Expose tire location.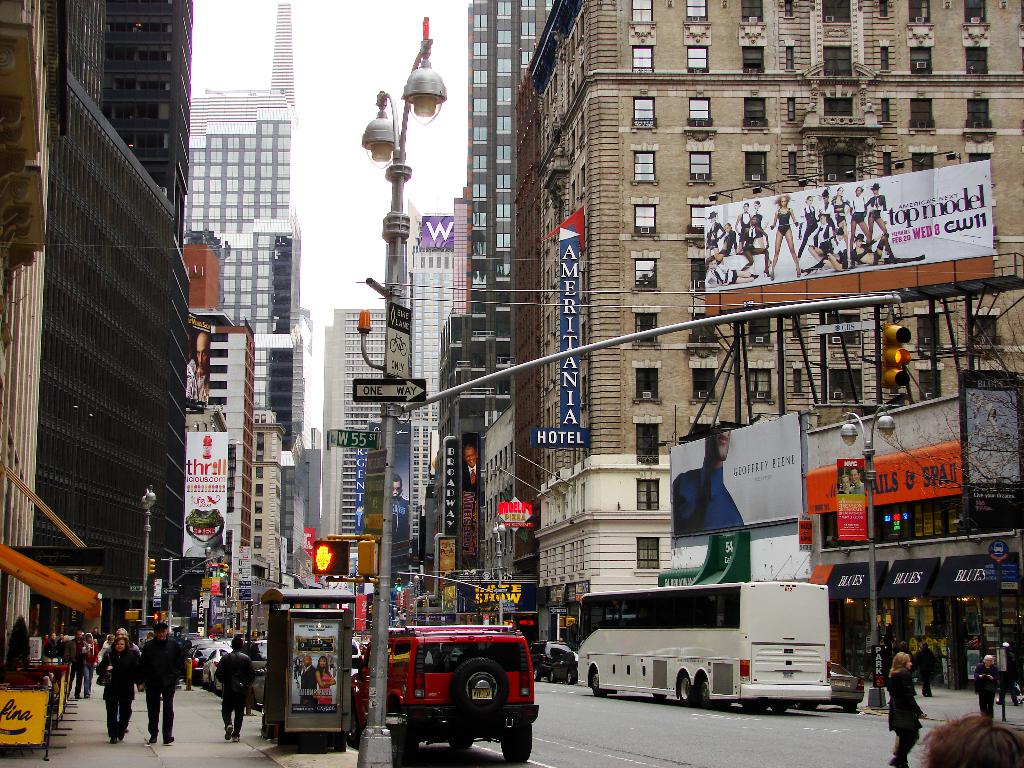
Exposed at box=[843, 703, 860, 712].
